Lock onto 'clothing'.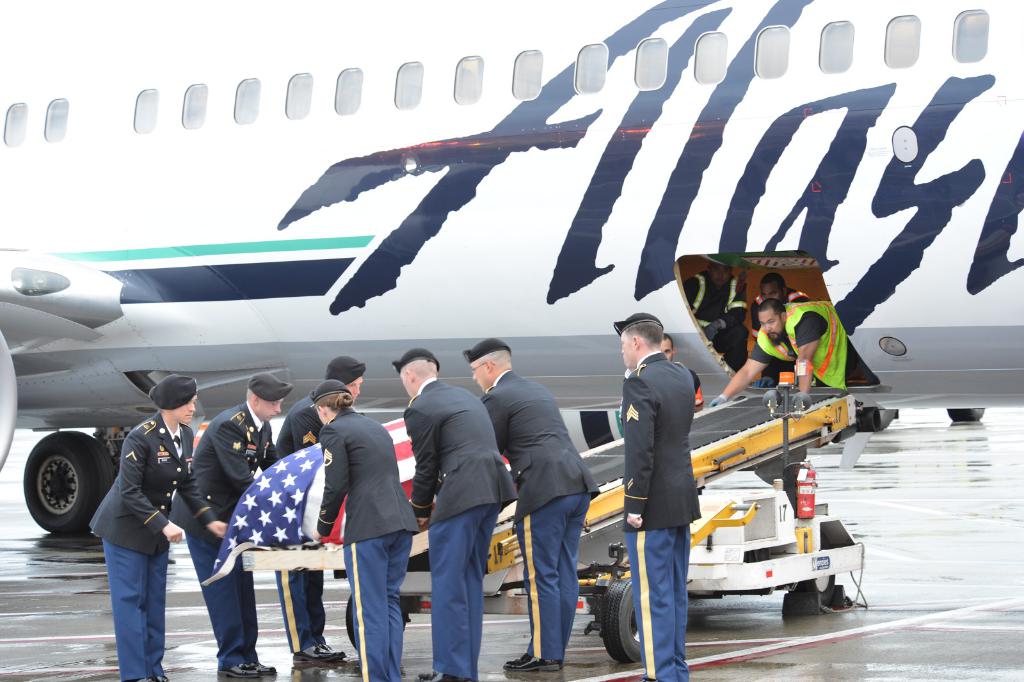
Locked: {"left": 748, "top": 287, "right": 807, "bottom": 333}.
